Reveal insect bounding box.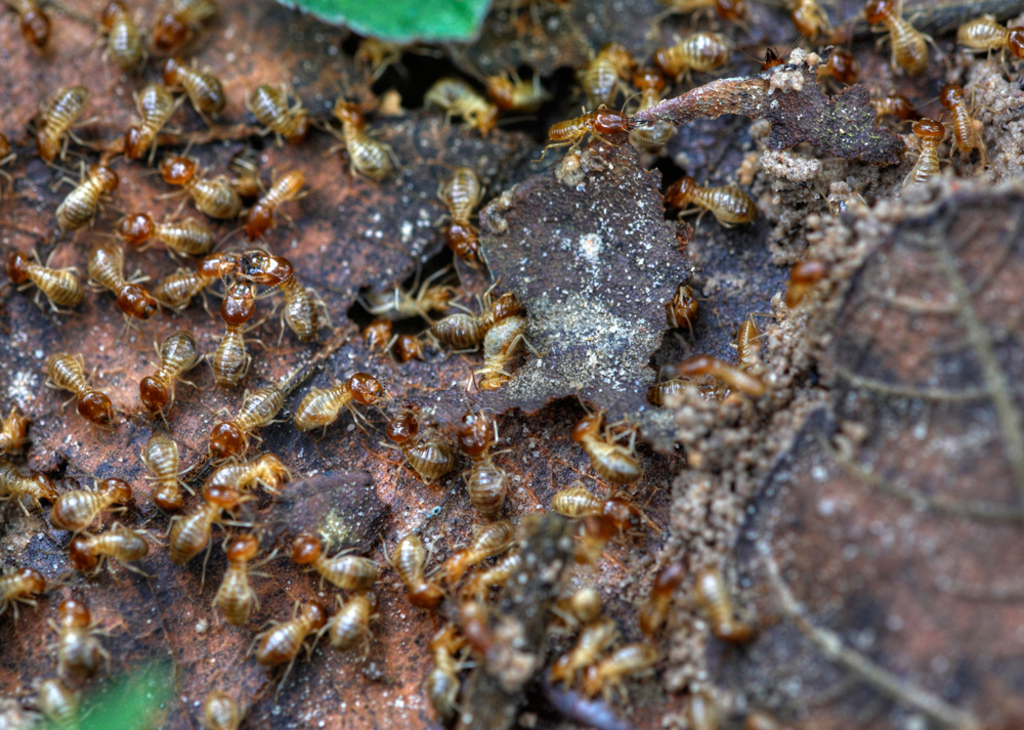
Revealed: 248/598/333/699.
